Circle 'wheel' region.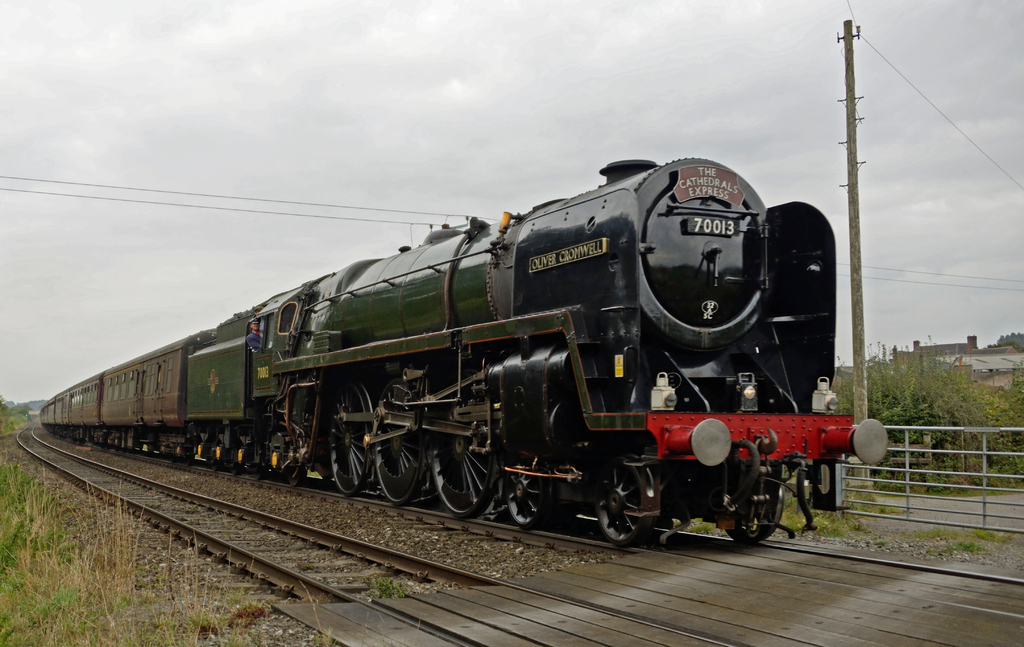
Region: box=[253, 460, 269, 481].
